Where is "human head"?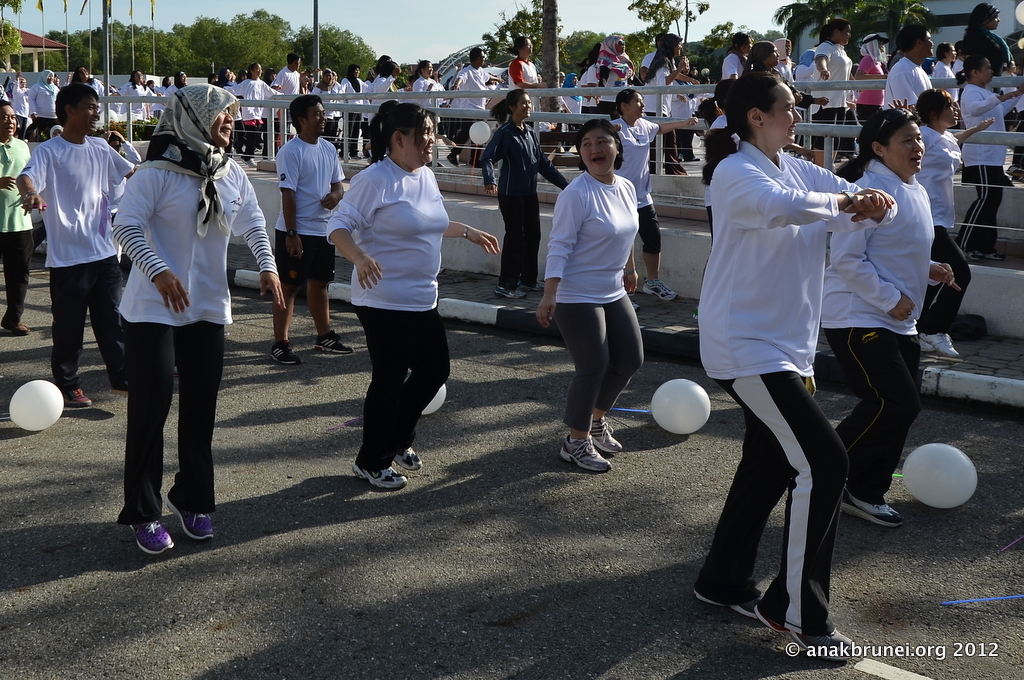
<region>679, 58, 691, 76</region>.
